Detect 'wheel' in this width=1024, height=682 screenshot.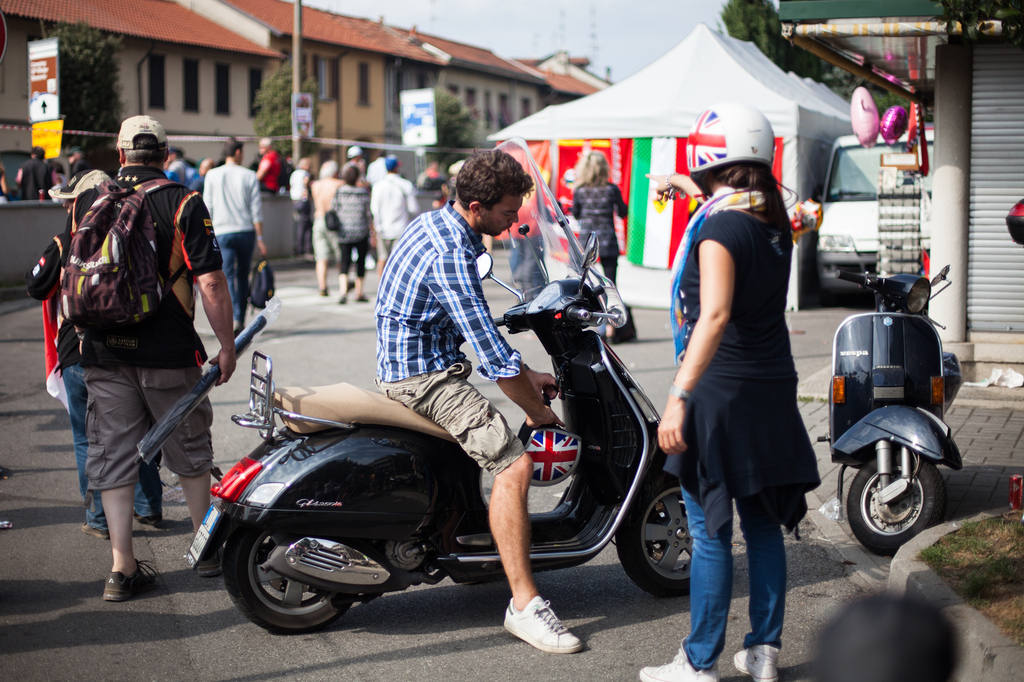
Detection: 613:470:693:599.
